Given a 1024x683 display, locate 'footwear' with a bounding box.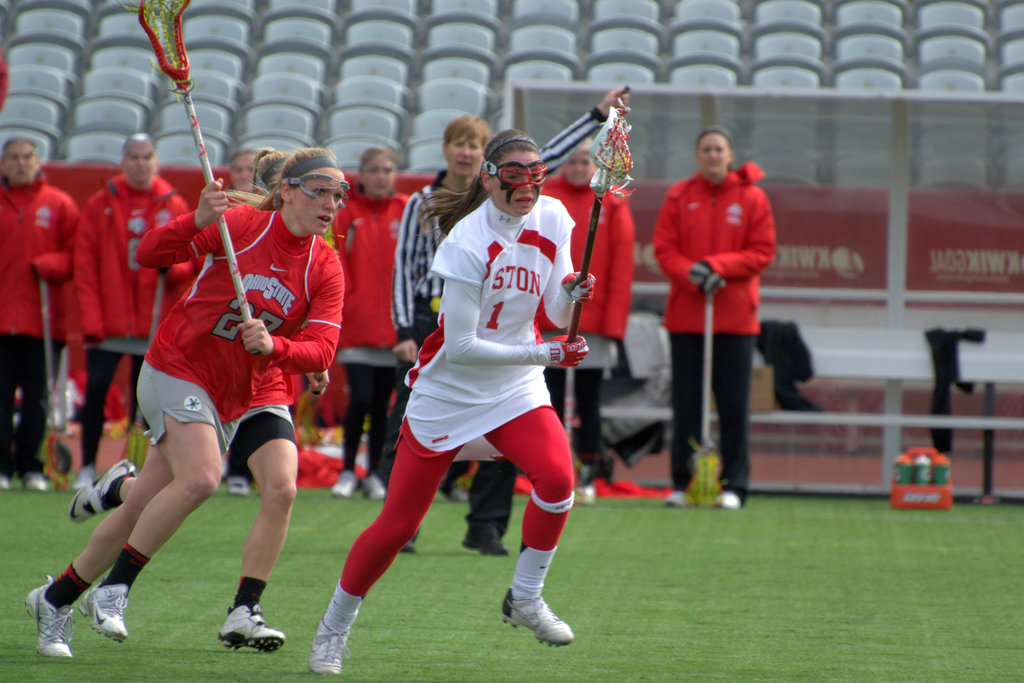
Located: l=22, t=475, r=43, b=486.
